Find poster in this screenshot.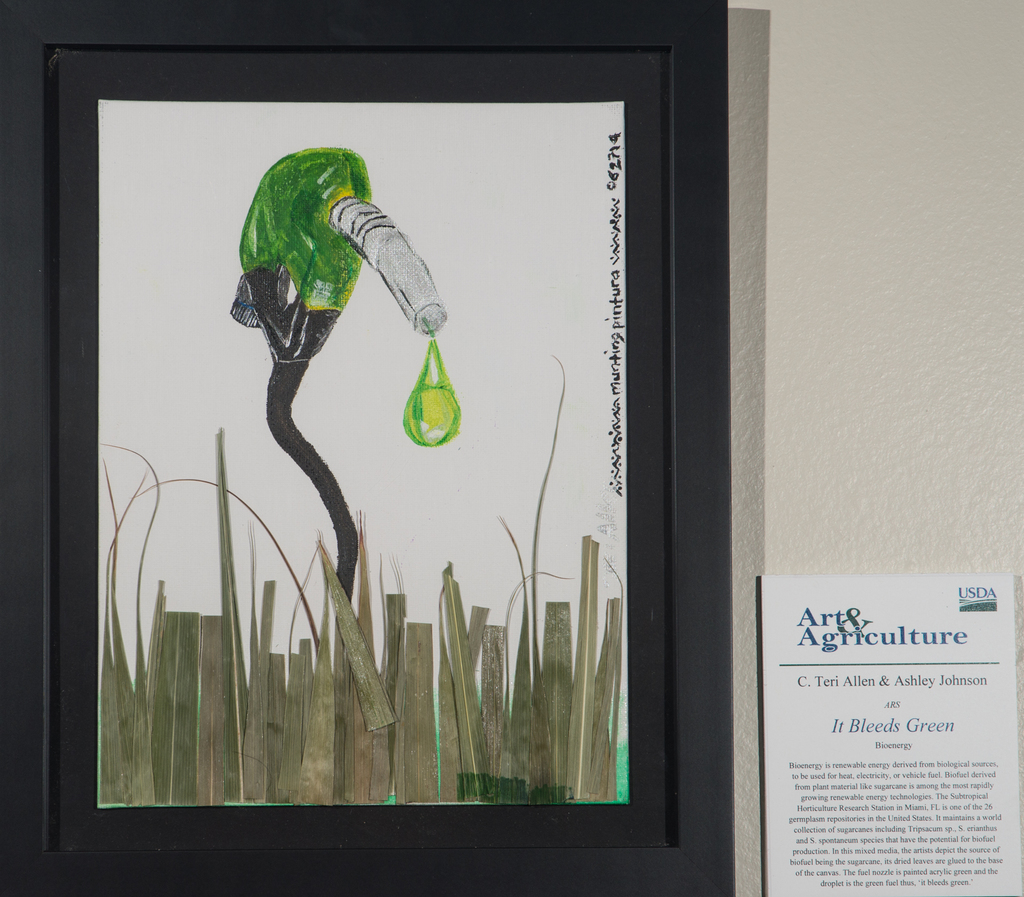
The bounding box for poster is left=754, top=566, right=1023, bottom=896.
